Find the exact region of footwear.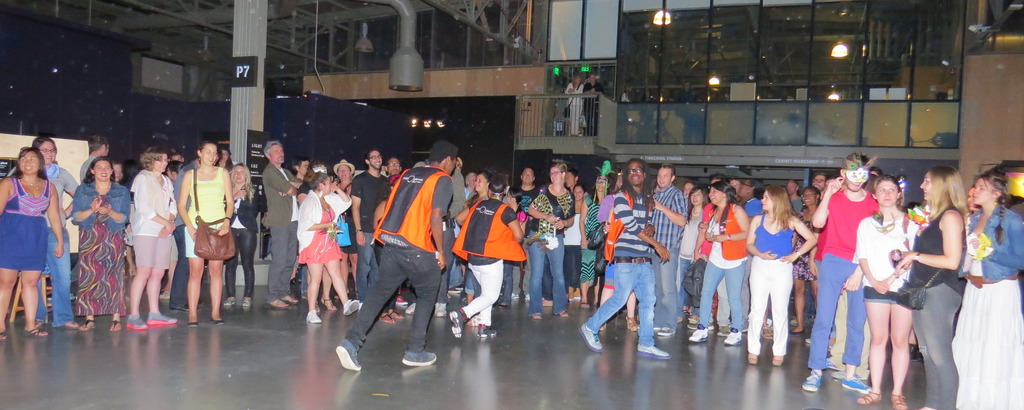
Exact region: [left=768, top=357, right=781, bottom=367].
